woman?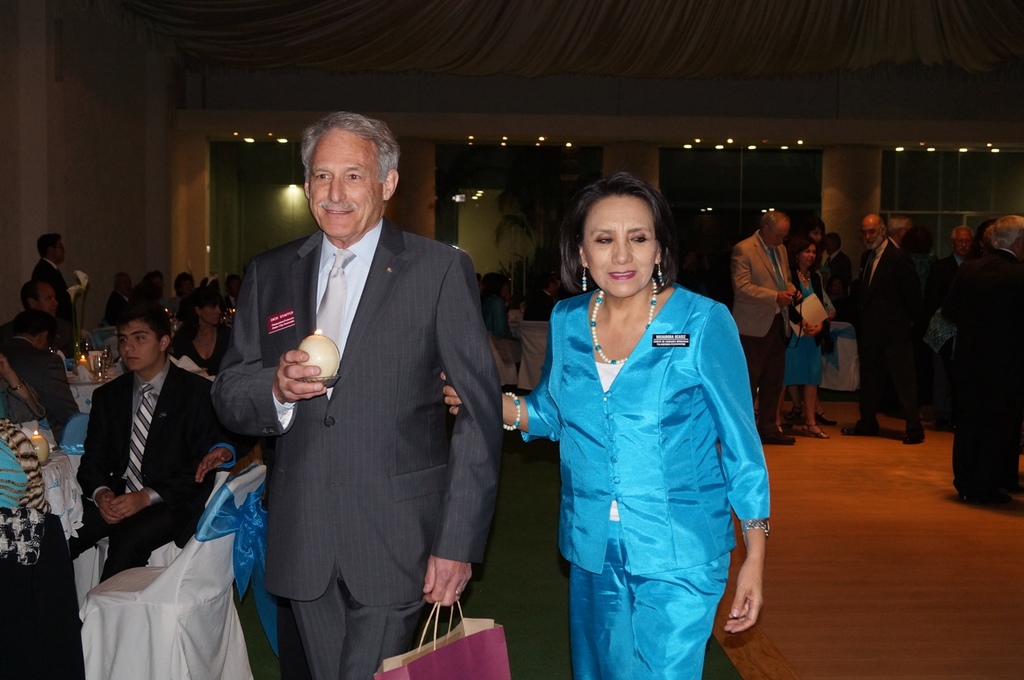
(172,285,230,376)
